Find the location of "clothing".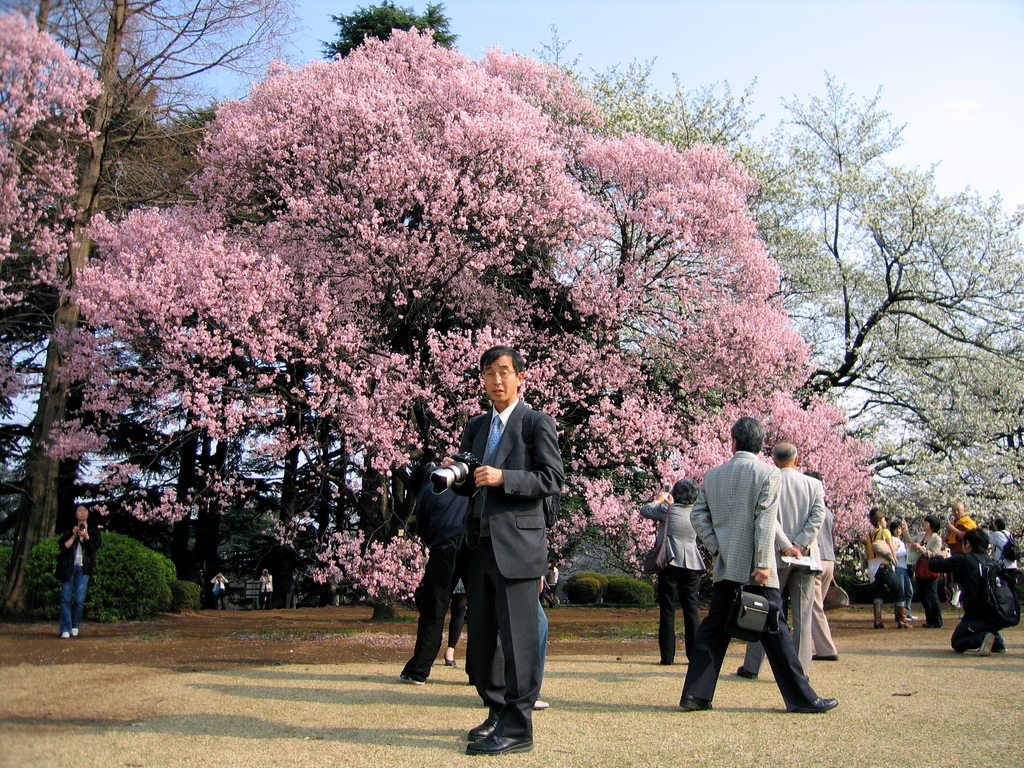
Location: Rect(709, 449, 818, 700).
